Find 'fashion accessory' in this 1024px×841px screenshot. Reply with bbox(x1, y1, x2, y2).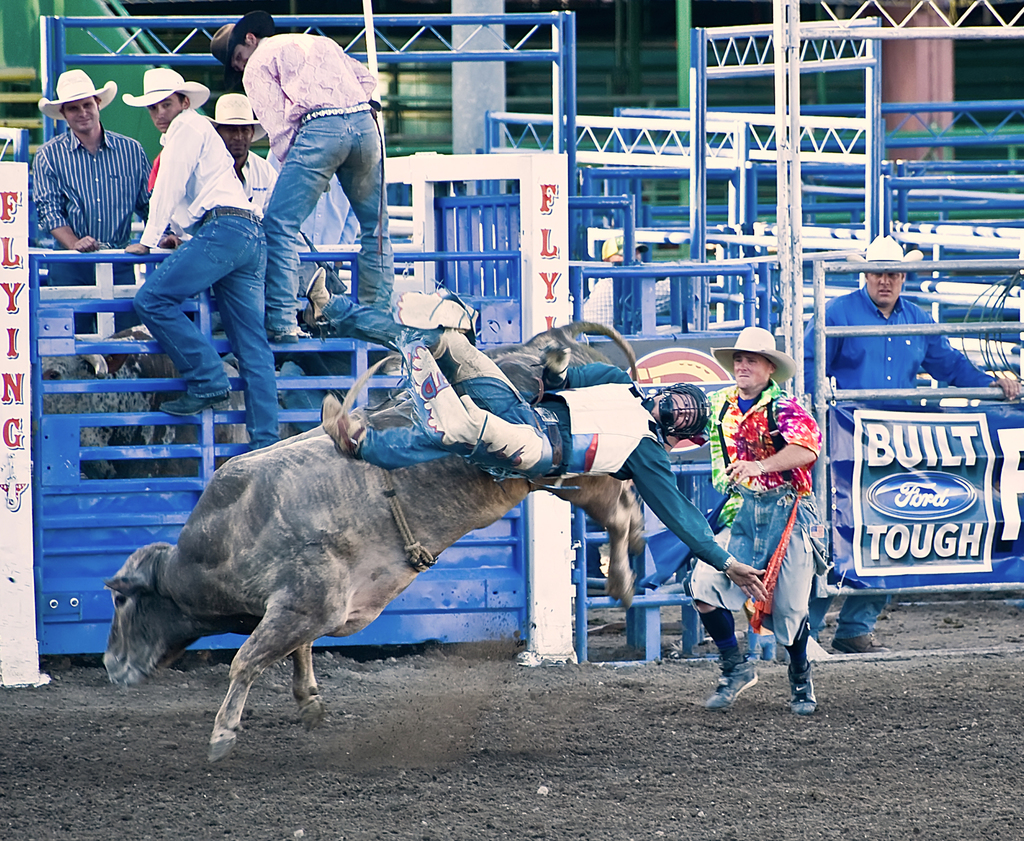
bbox(302, 270, 332, 328).
